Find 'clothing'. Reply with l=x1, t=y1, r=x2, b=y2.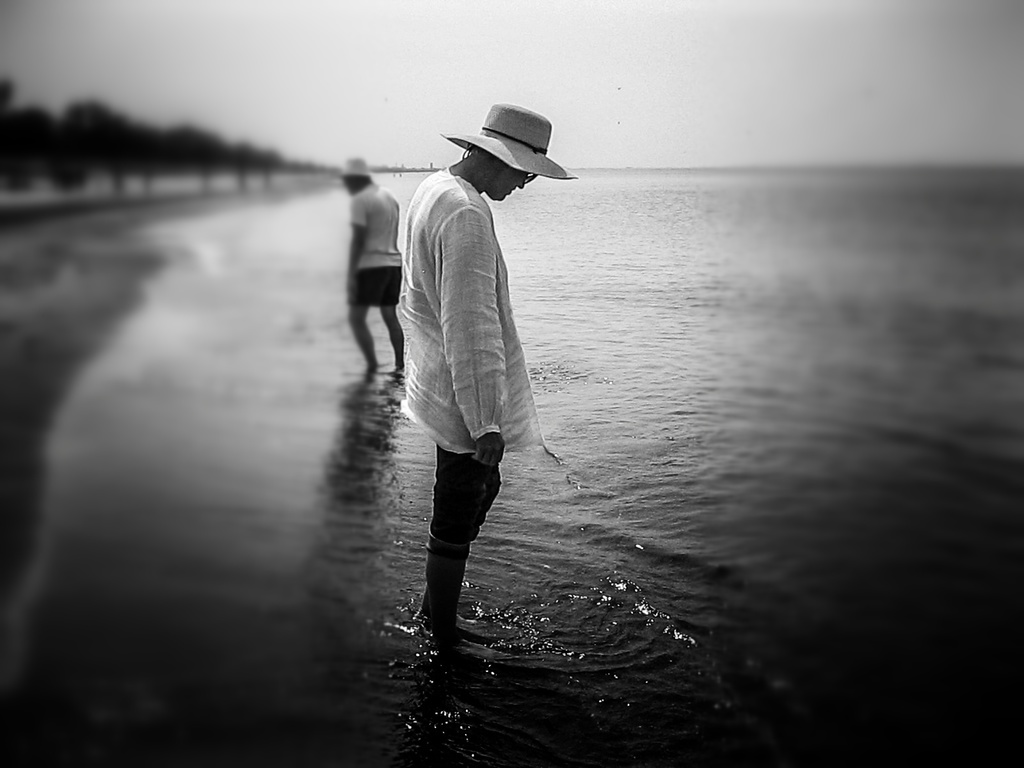
l=395, t=170, r=547, b=623.
